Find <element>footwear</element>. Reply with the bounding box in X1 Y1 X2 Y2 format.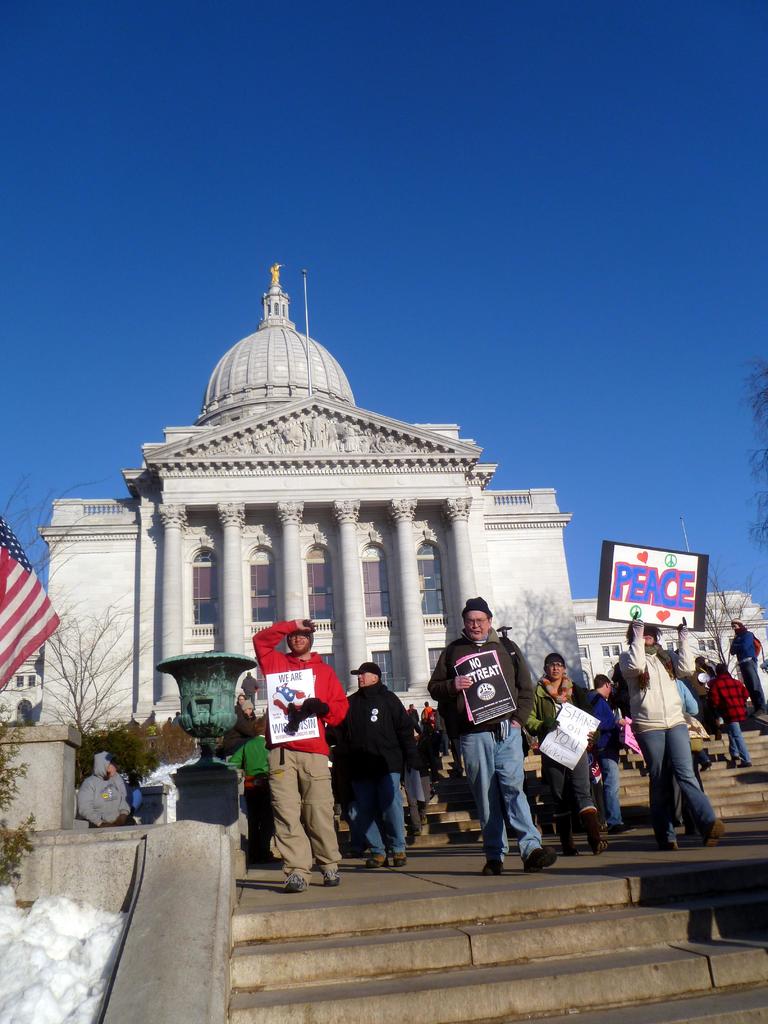
524 847 555 874.
